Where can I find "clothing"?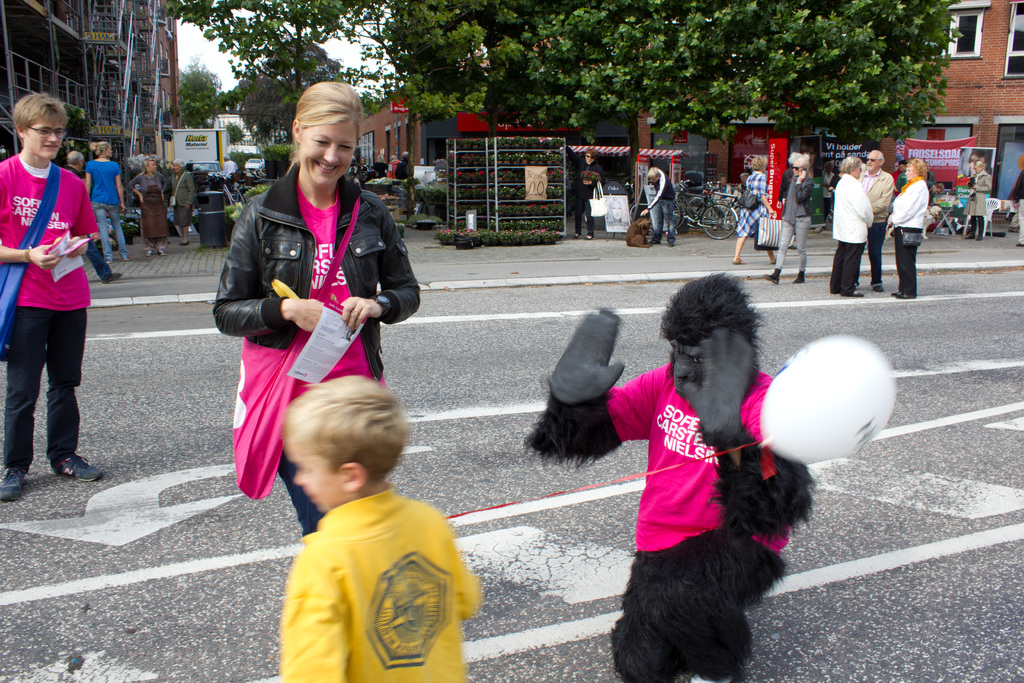
You can find it at (740,177,781,251).
